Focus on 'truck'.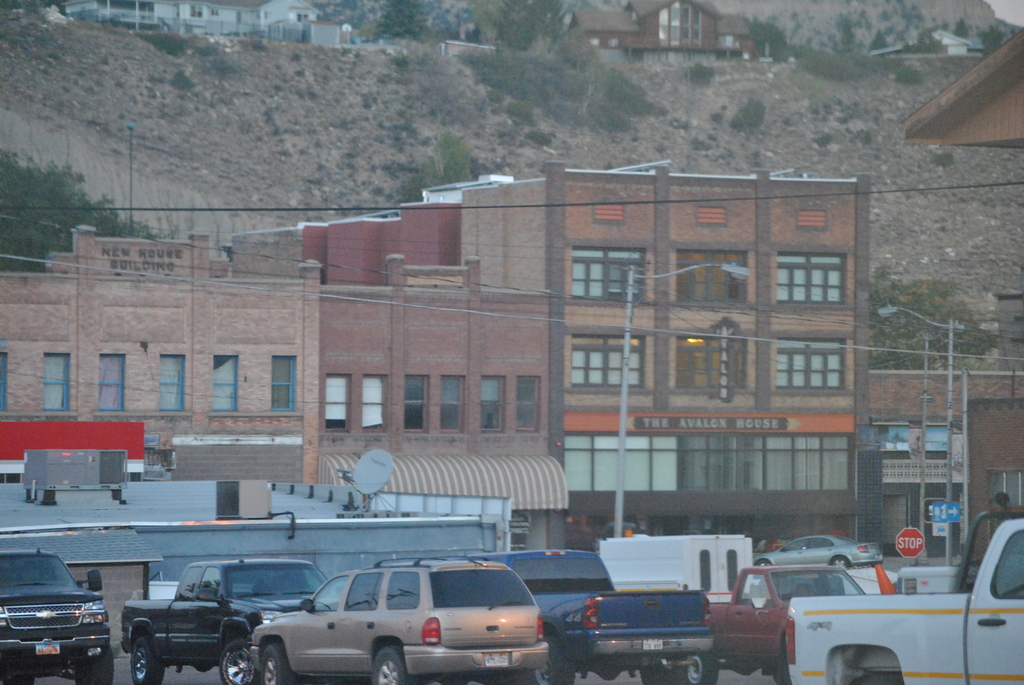
Focused at [596,534,761,603].
